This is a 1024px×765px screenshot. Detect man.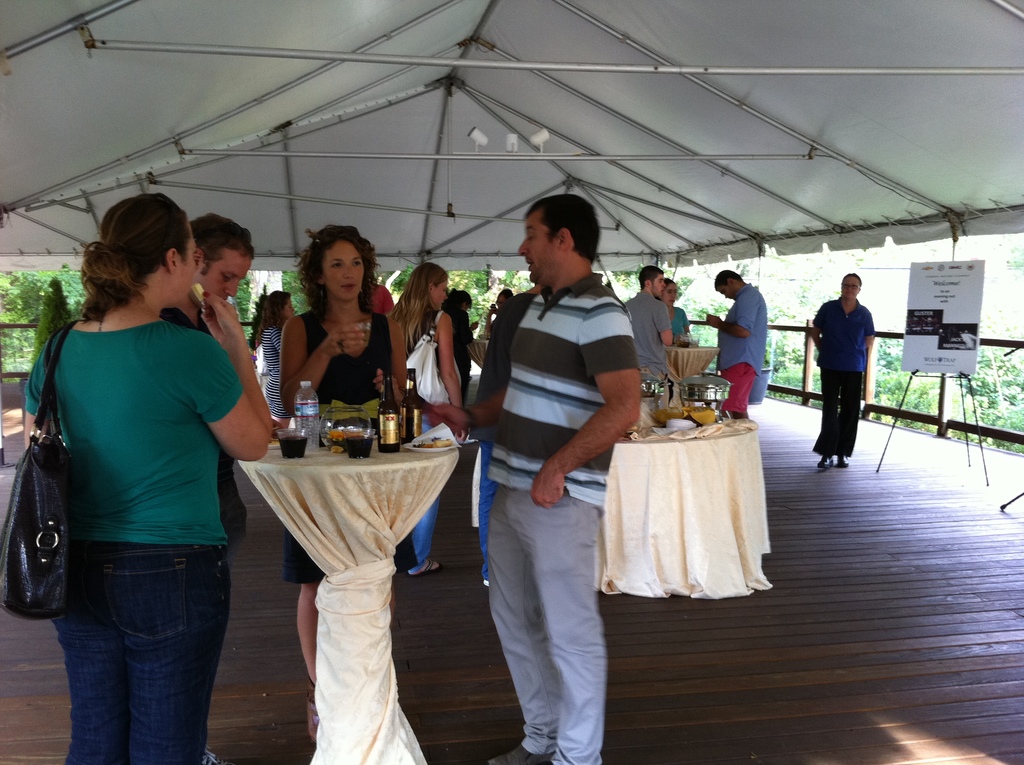
163/214/256/764.
